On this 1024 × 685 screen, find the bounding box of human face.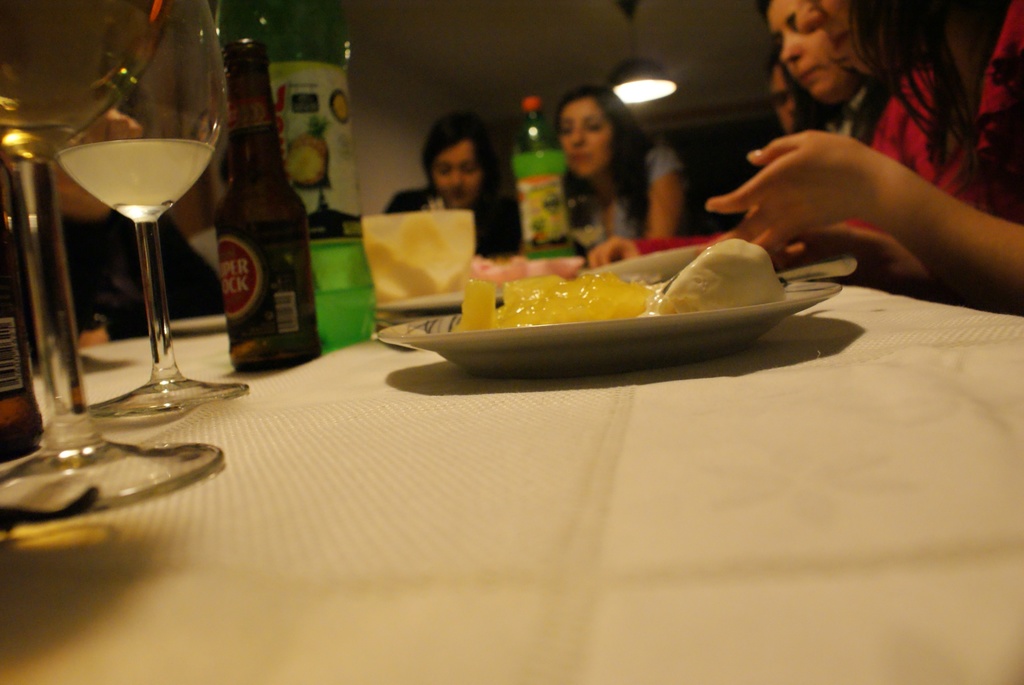
Bounding box: 769, 2, 858, 102.
